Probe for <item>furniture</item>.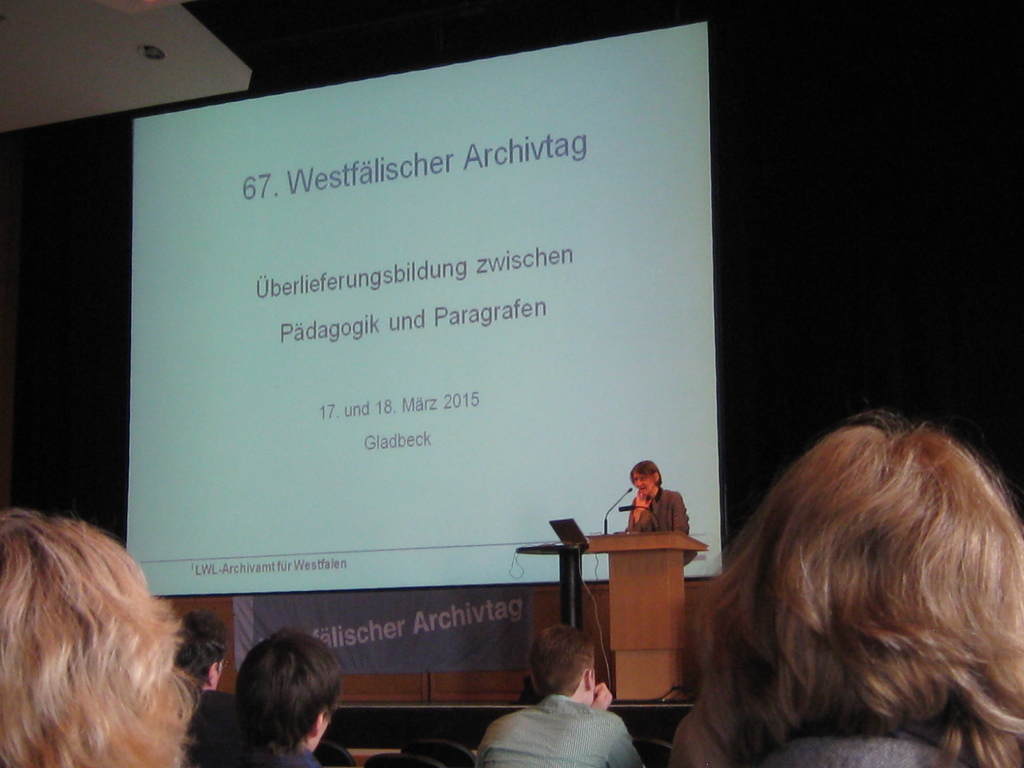
Probe result: select_region(366, 755, 440, 767).
